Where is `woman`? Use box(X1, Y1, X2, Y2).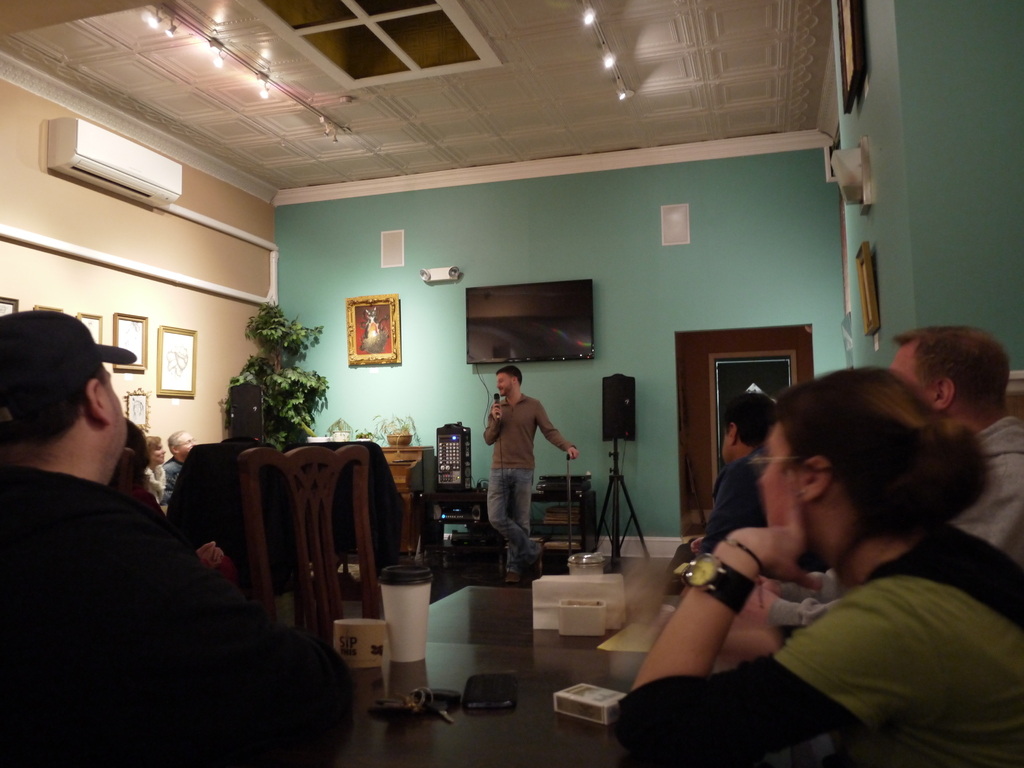
box(616, 365, 1023, 767).
